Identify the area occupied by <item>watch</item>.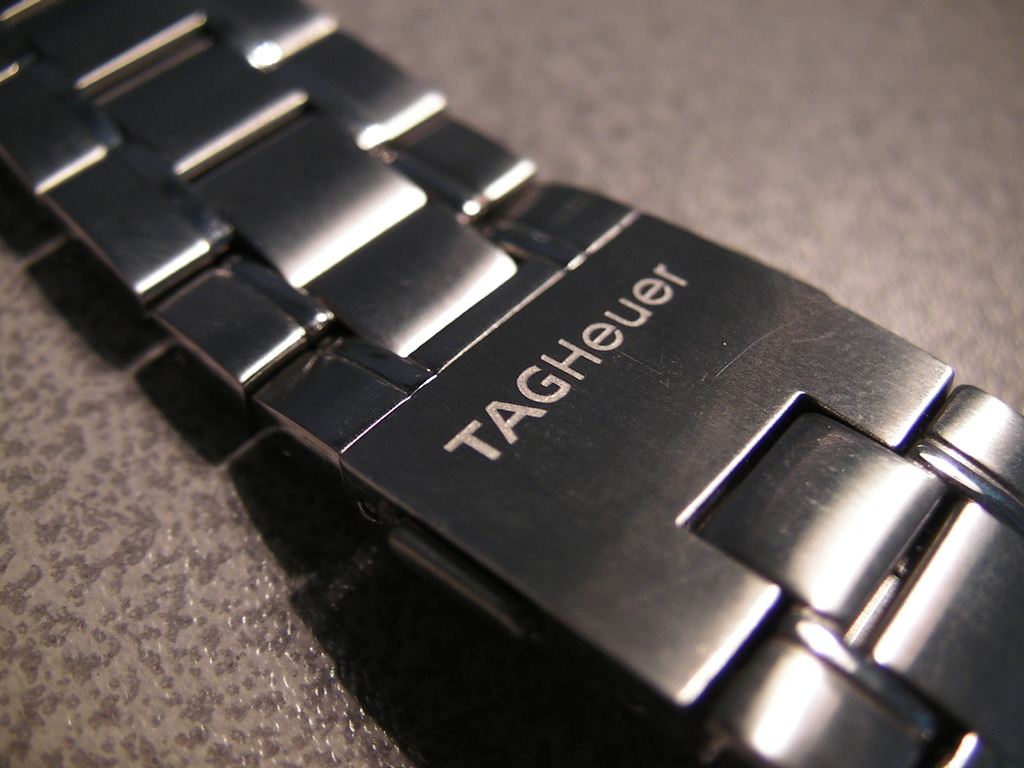
Area: BBox(0, 0, 1023, 767).
